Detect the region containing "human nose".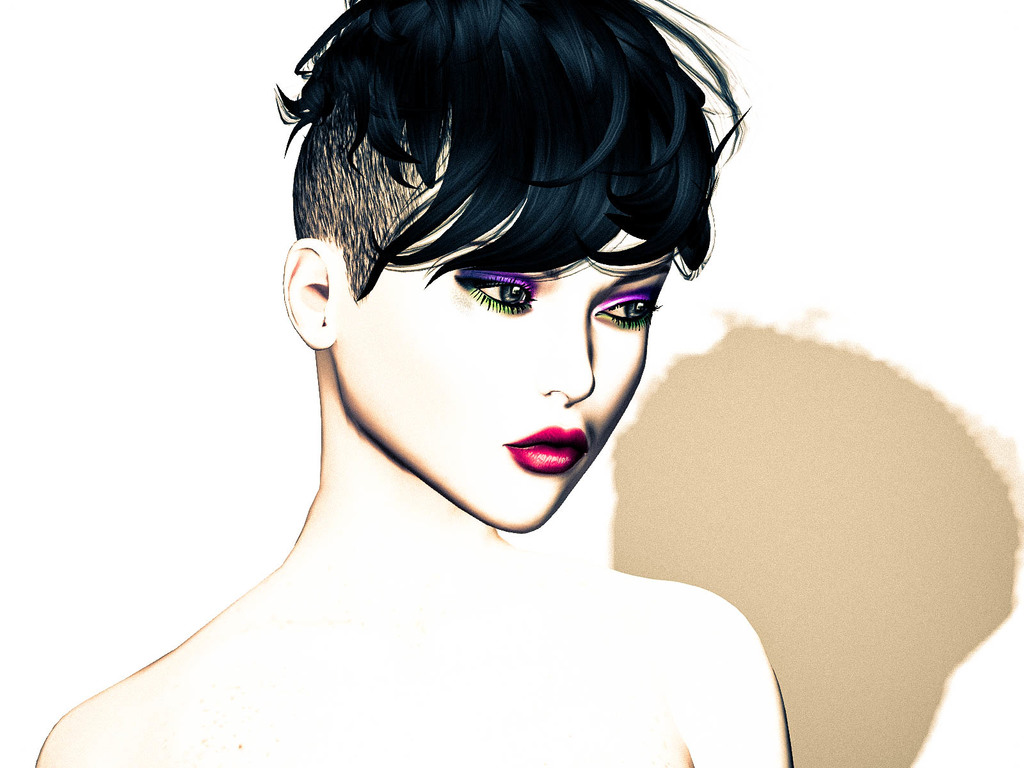
bbox=[538, 310, 597, 408].
